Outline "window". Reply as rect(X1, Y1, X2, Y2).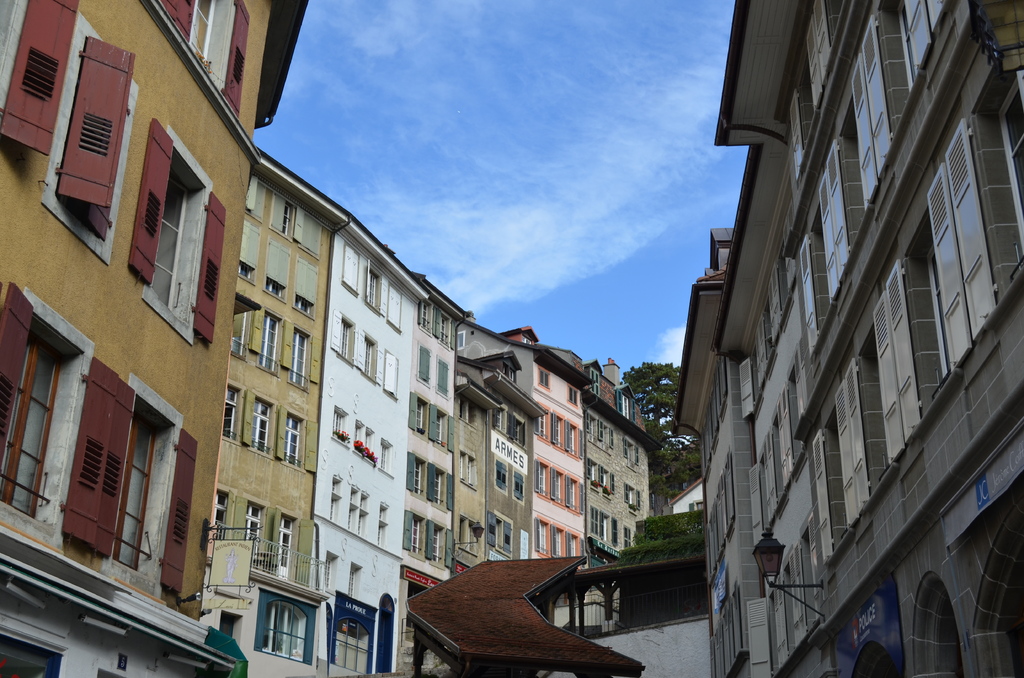
rect(530, 361, 554, 396).
